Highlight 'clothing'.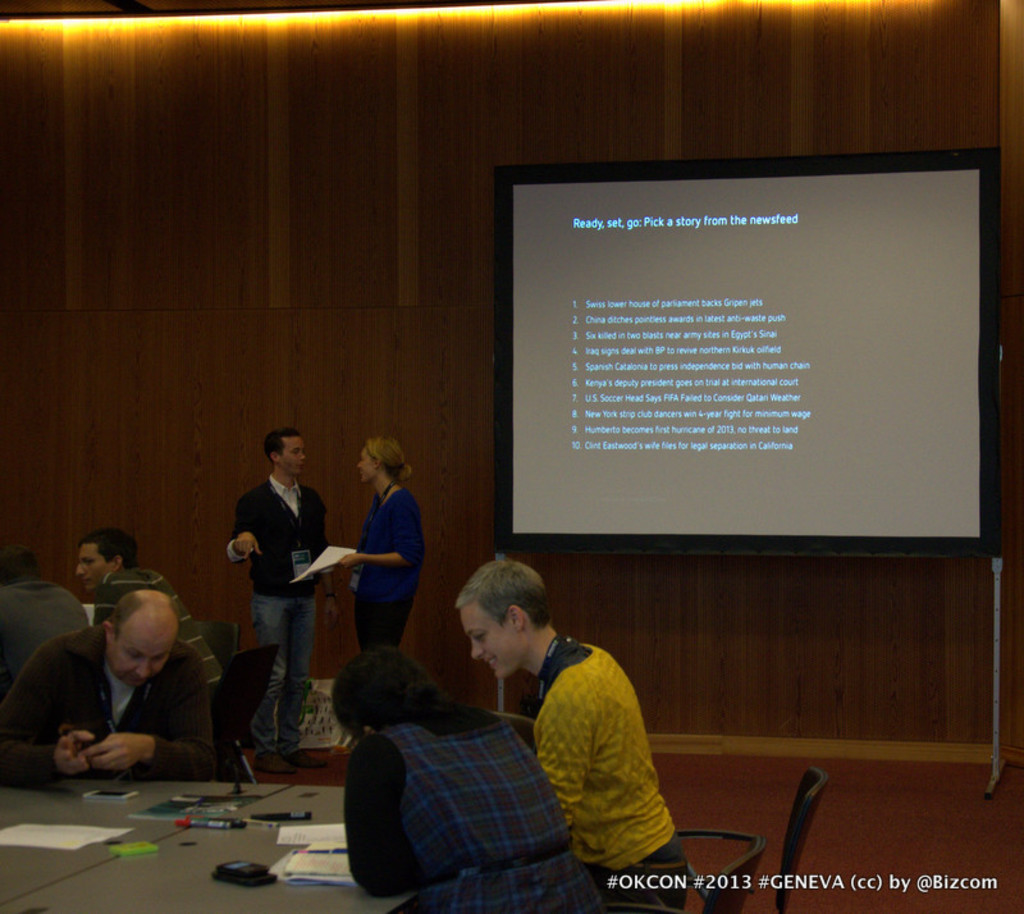
Highlighted region: pyautogui.locateOnScreen(93, 563, 238, 744).
